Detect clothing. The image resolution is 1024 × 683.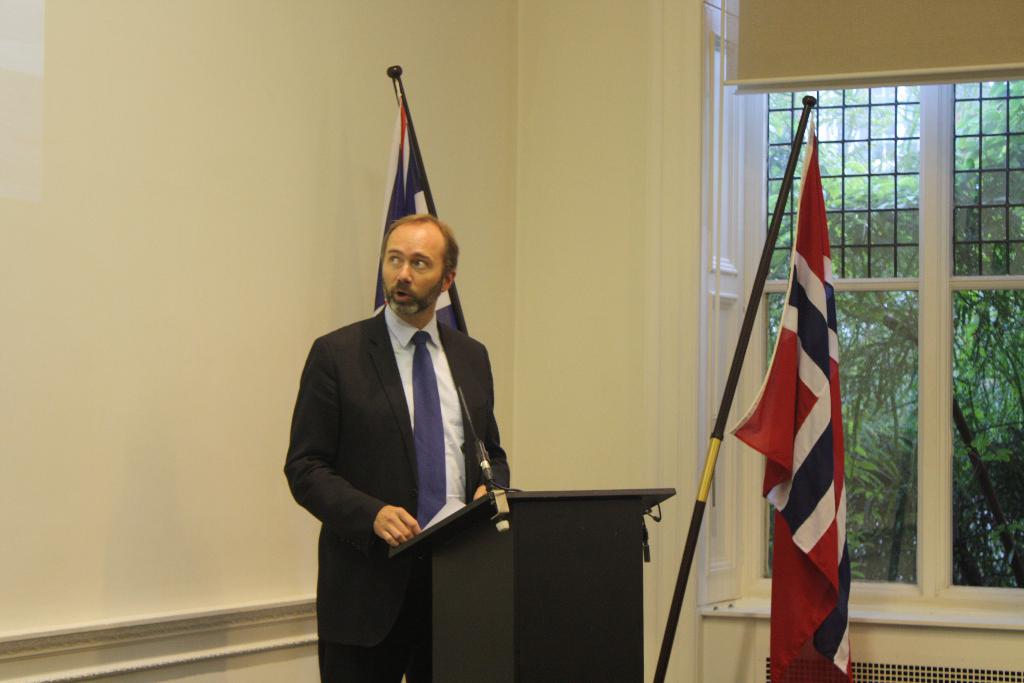
bbox(284, 301, 513, 682).
